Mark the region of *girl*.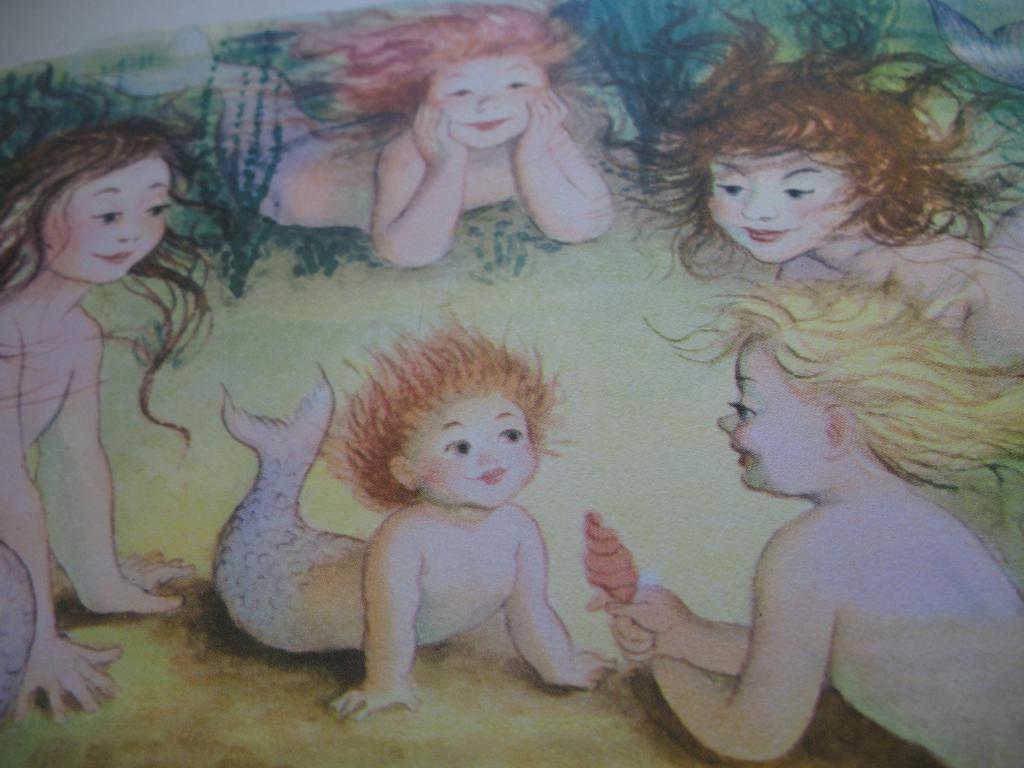
Region: box(590, 277, 1023, 767).
